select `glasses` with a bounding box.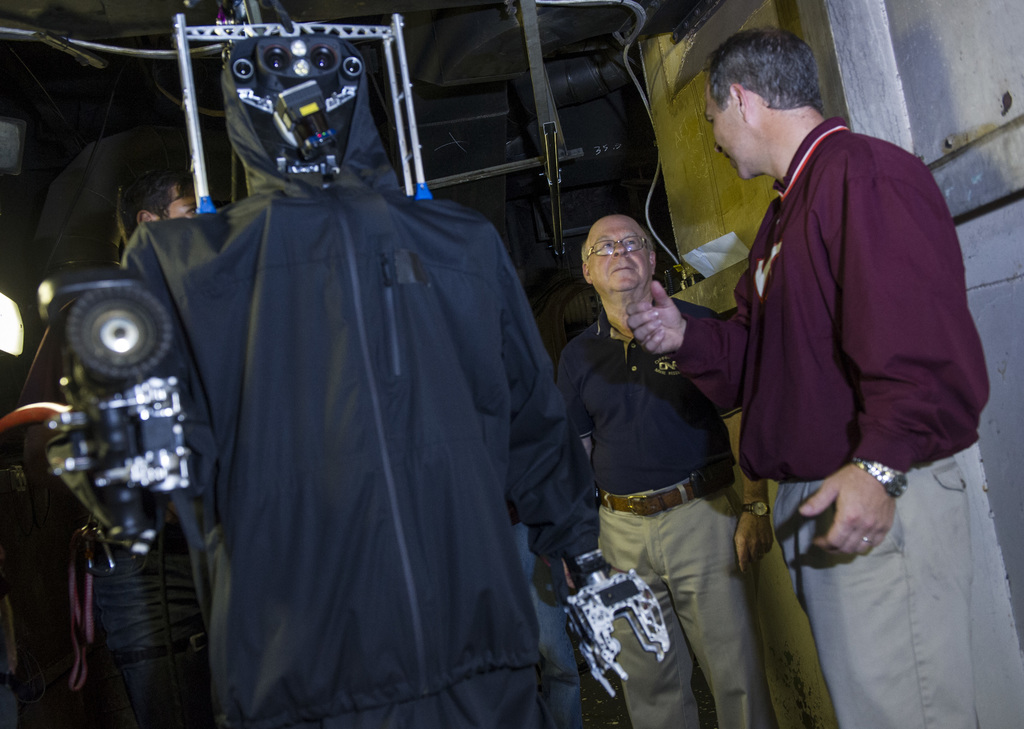
box=[584, 233, 650, 263].
